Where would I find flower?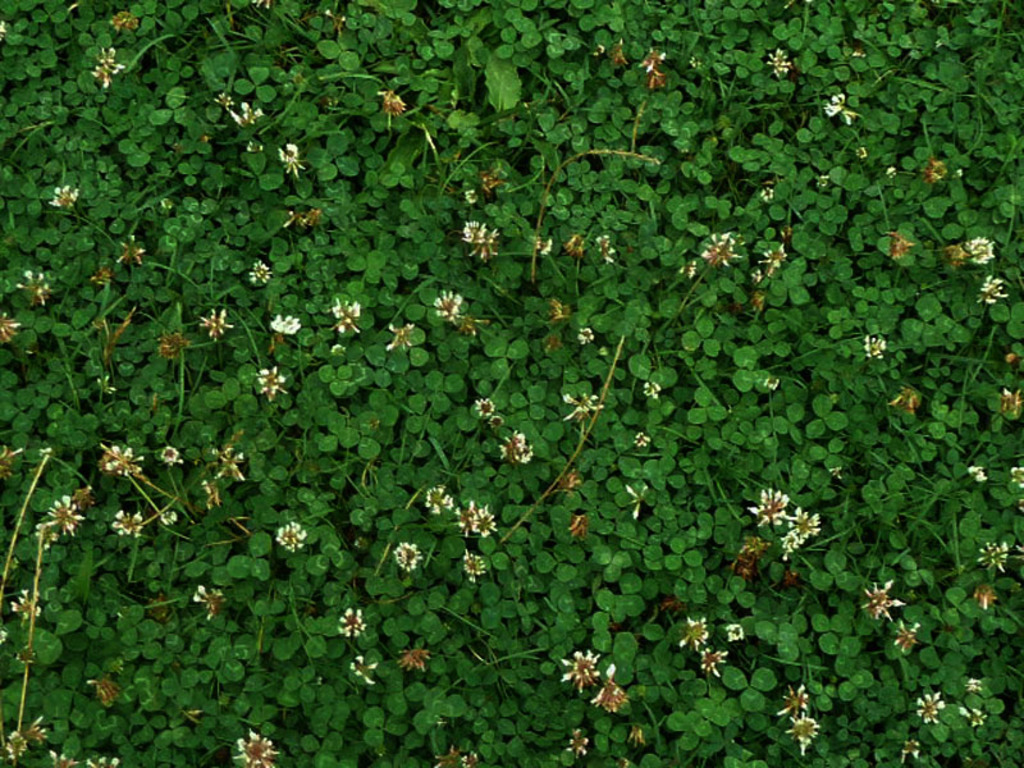
At <box>975,274,1015,307</box>.
